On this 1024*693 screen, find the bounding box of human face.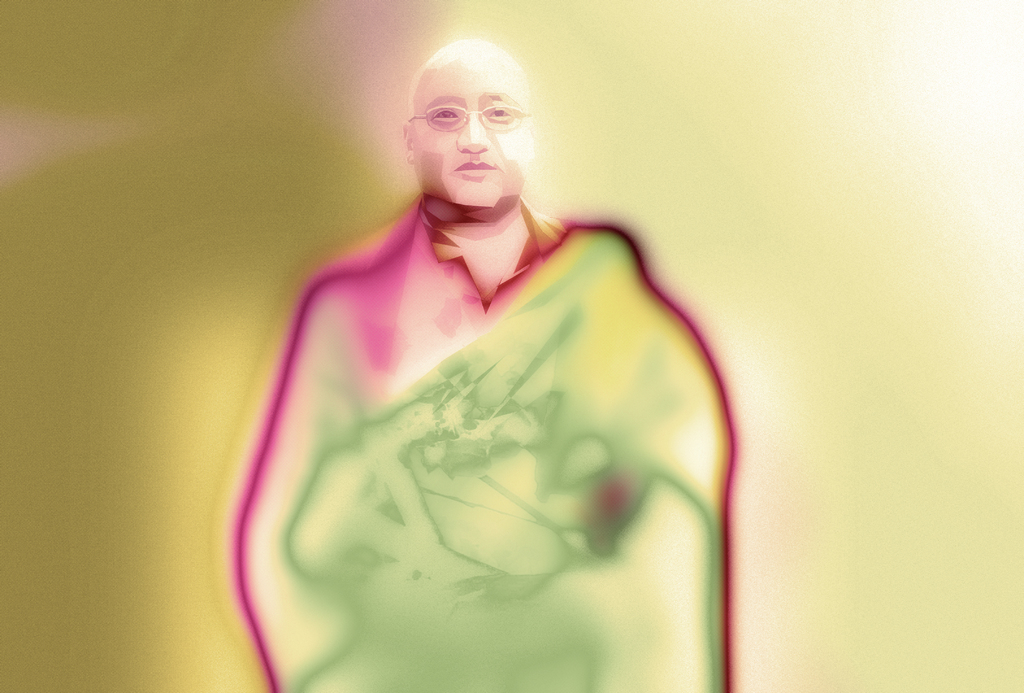
Bounding box: pyautogui.locateOnScreen(413, 47, 528, 205).
